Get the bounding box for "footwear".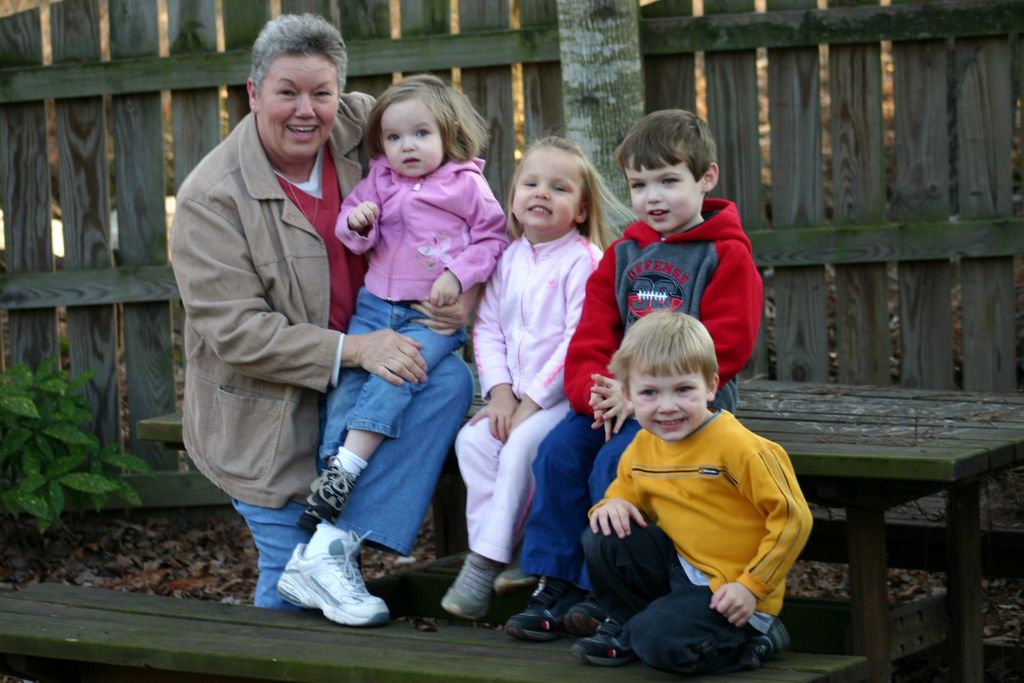
(759,618,791,654).
